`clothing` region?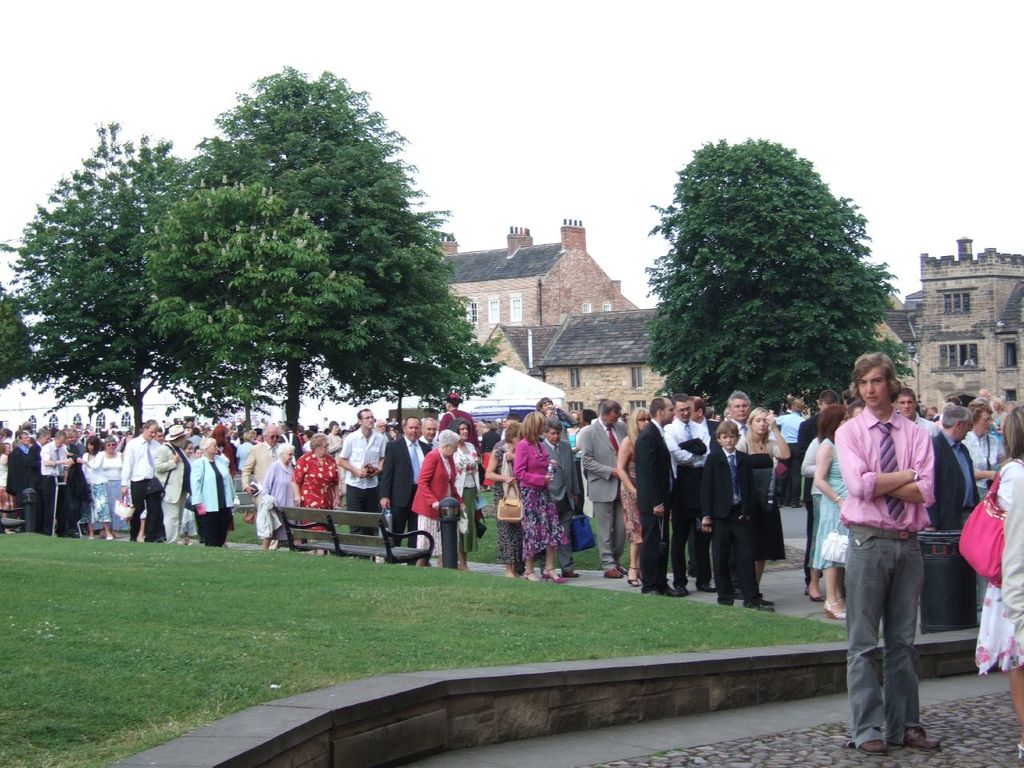
(293,454,337,532)
